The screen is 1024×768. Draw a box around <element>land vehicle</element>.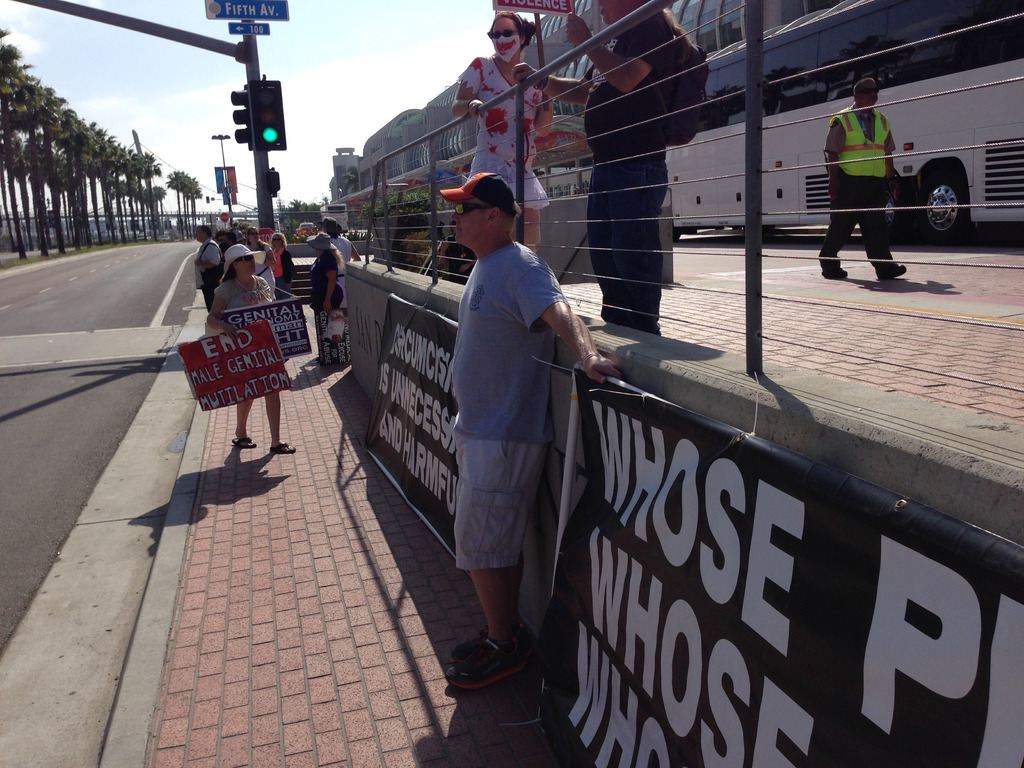
[657,12,1023,243].
